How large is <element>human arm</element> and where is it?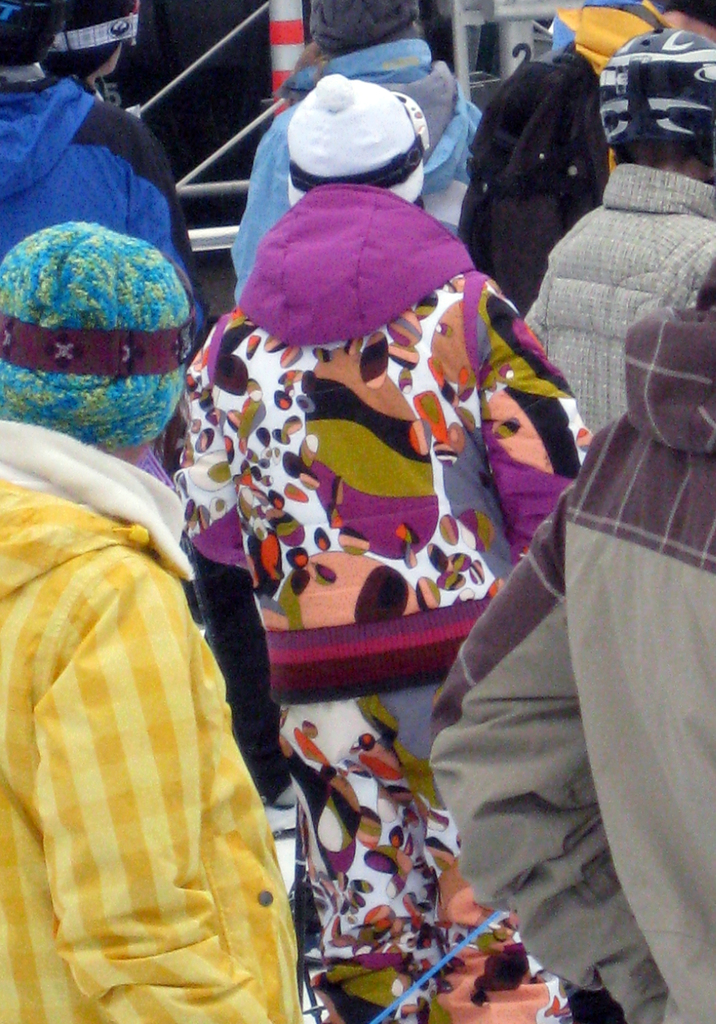
Bounding box: (left=102, top=118, right=206, bottom=421).
